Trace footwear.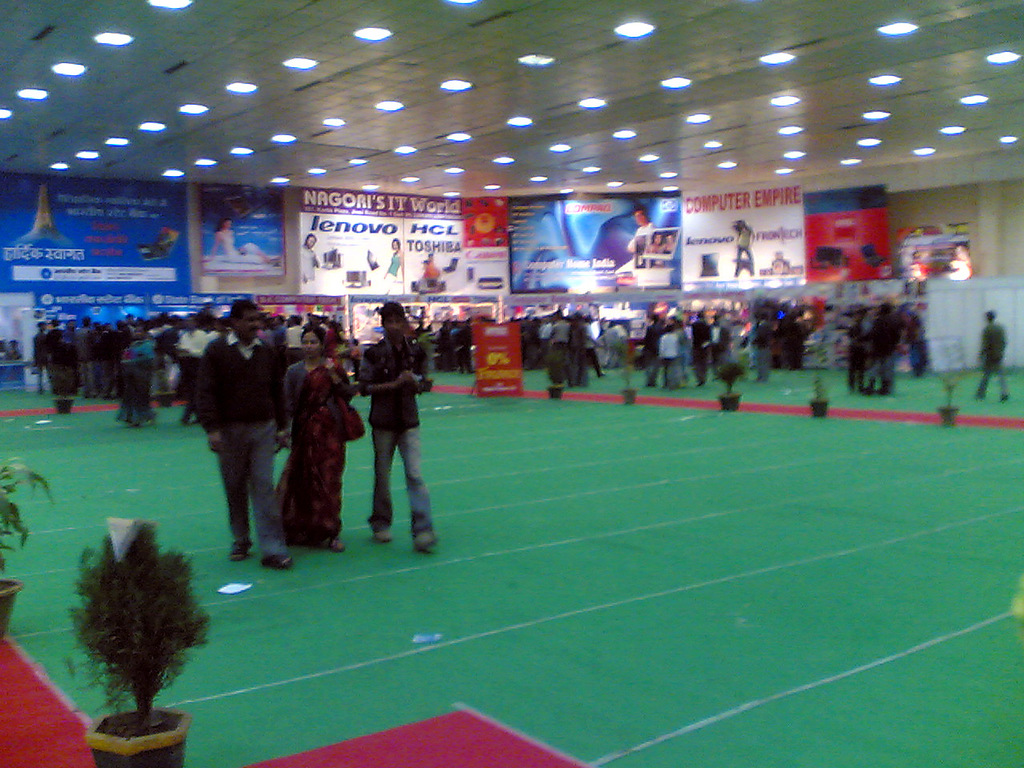
Traced to pyautogui.locateOnScreen(259, 554, 291, 573).
